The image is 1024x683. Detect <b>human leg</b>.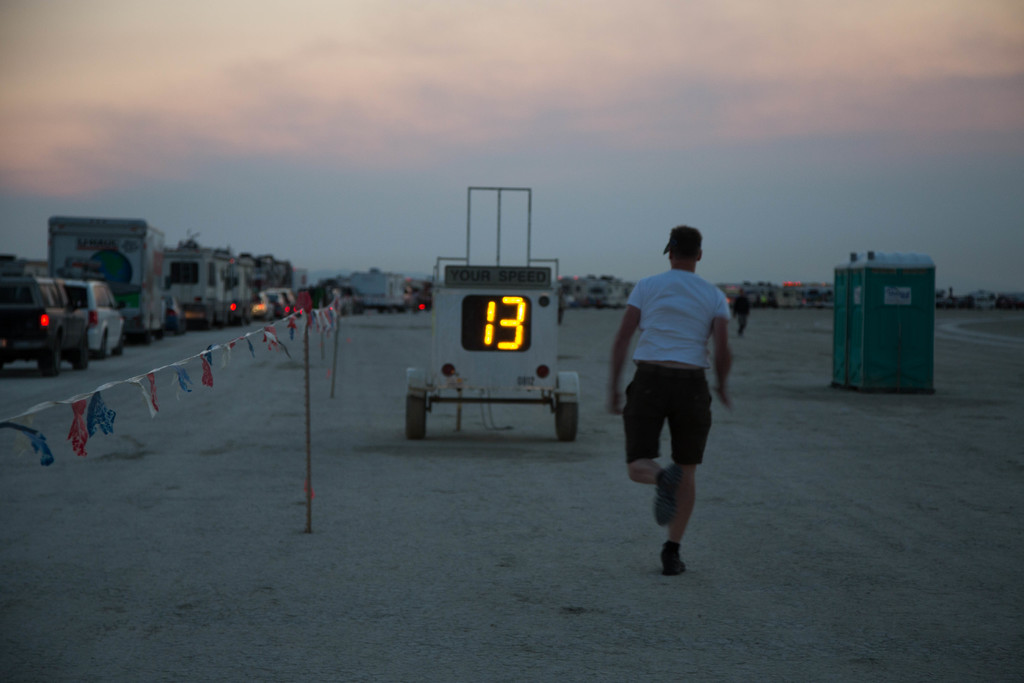
Detection: rect(619, 363, 678, 530).
